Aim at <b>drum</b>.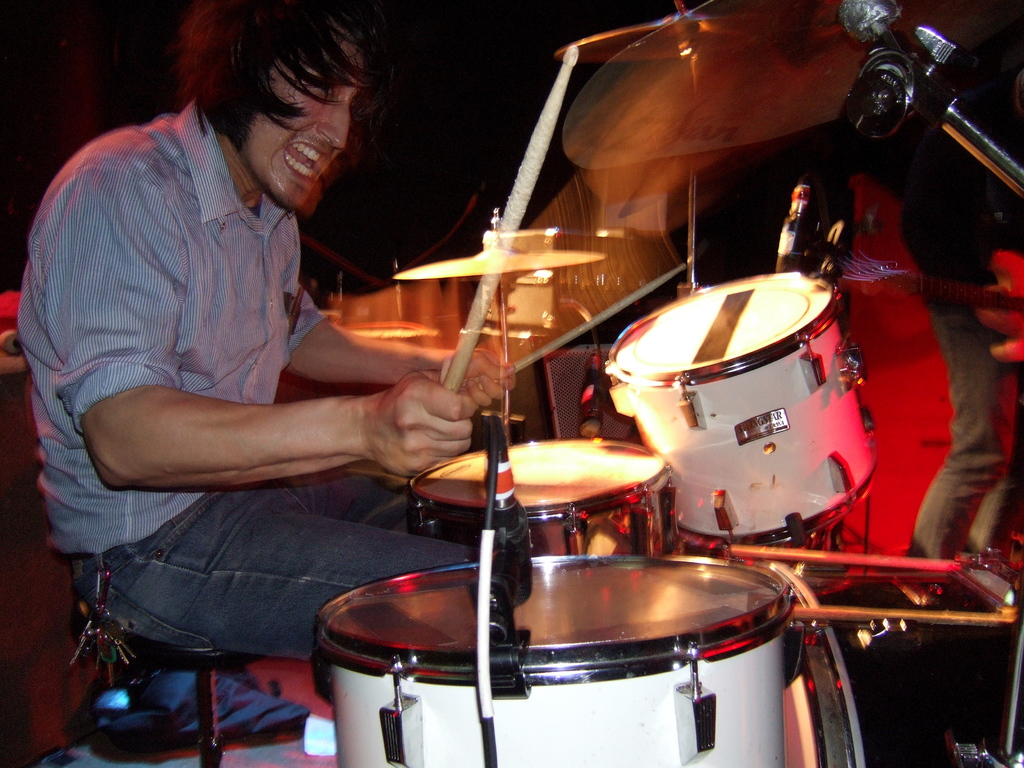
Aimed at [left=403, top=438, right=675, bottom=557].
